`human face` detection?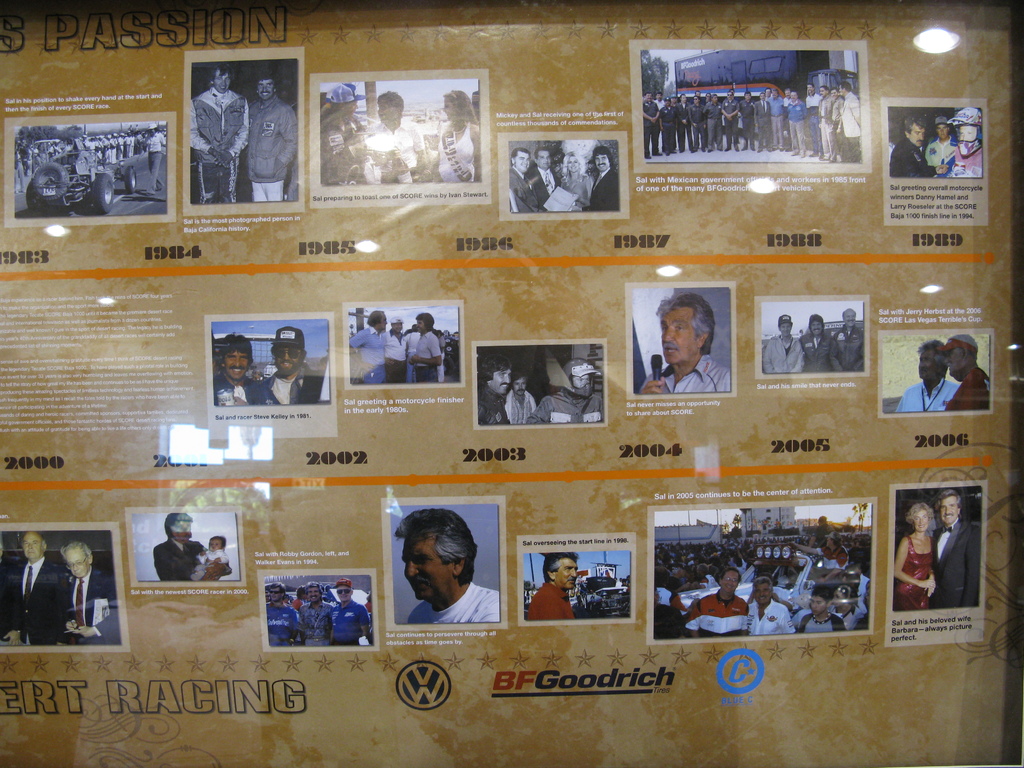
left=307, top=584, right=320, bottom=600
